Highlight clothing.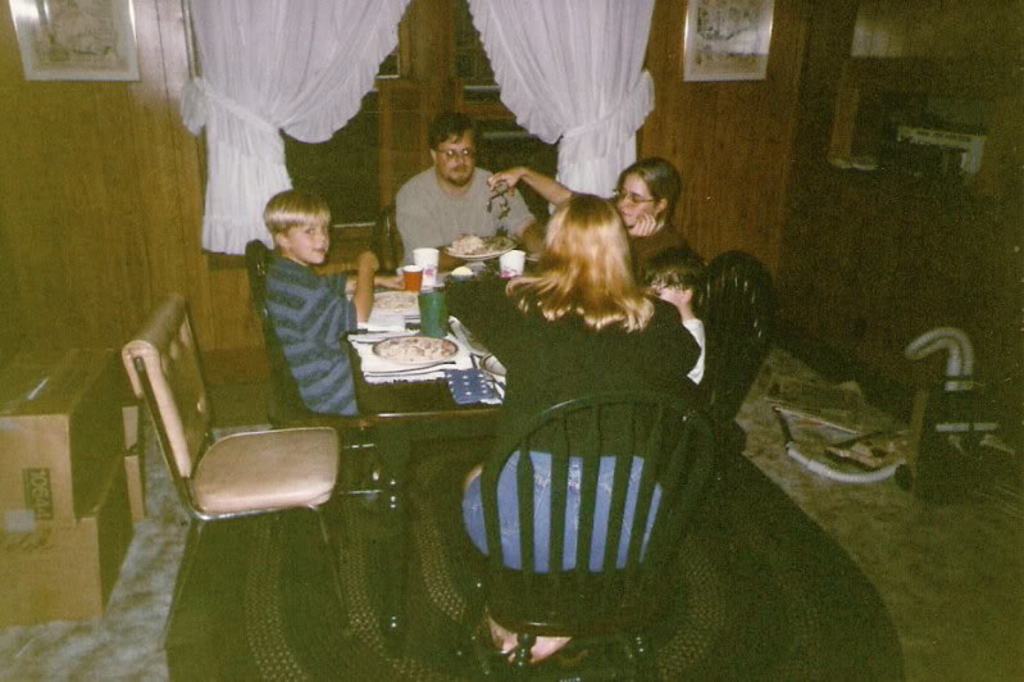
Highlighted region: 382 142 529 260.
